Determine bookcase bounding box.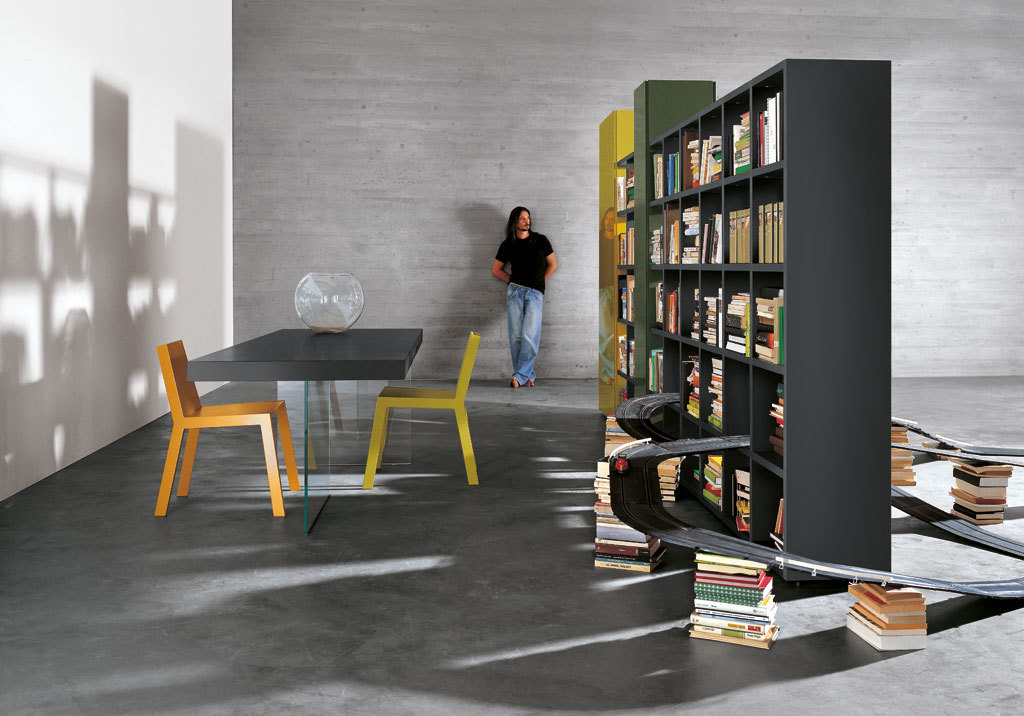
Determined: (left=600, top=52, right=893, bottom=580).
